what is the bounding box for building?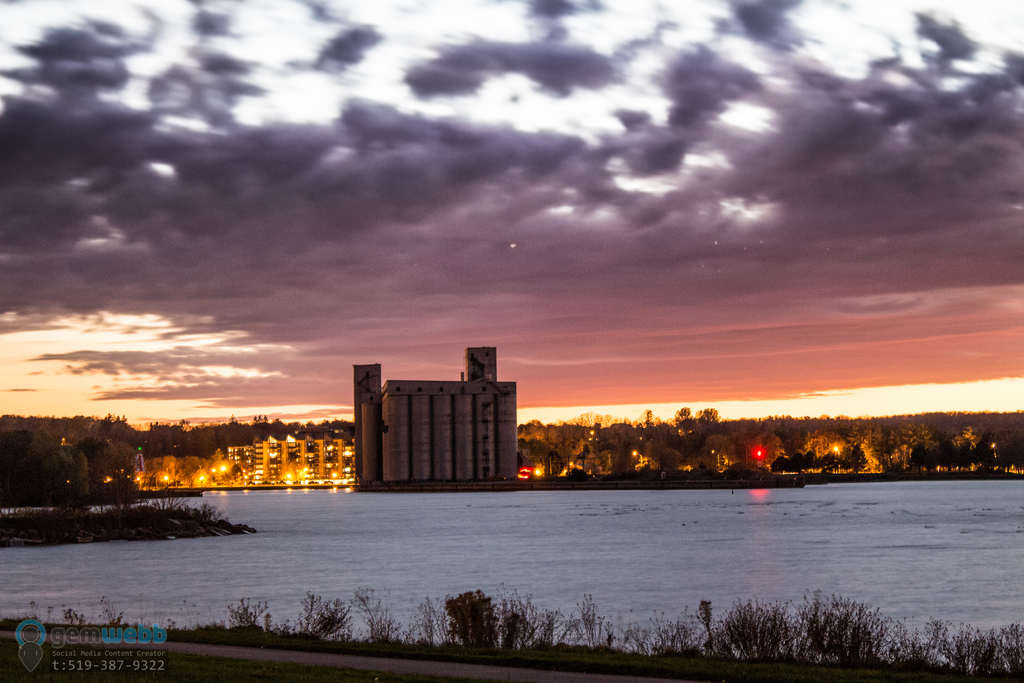
rect(355, 343, 518, 488).
